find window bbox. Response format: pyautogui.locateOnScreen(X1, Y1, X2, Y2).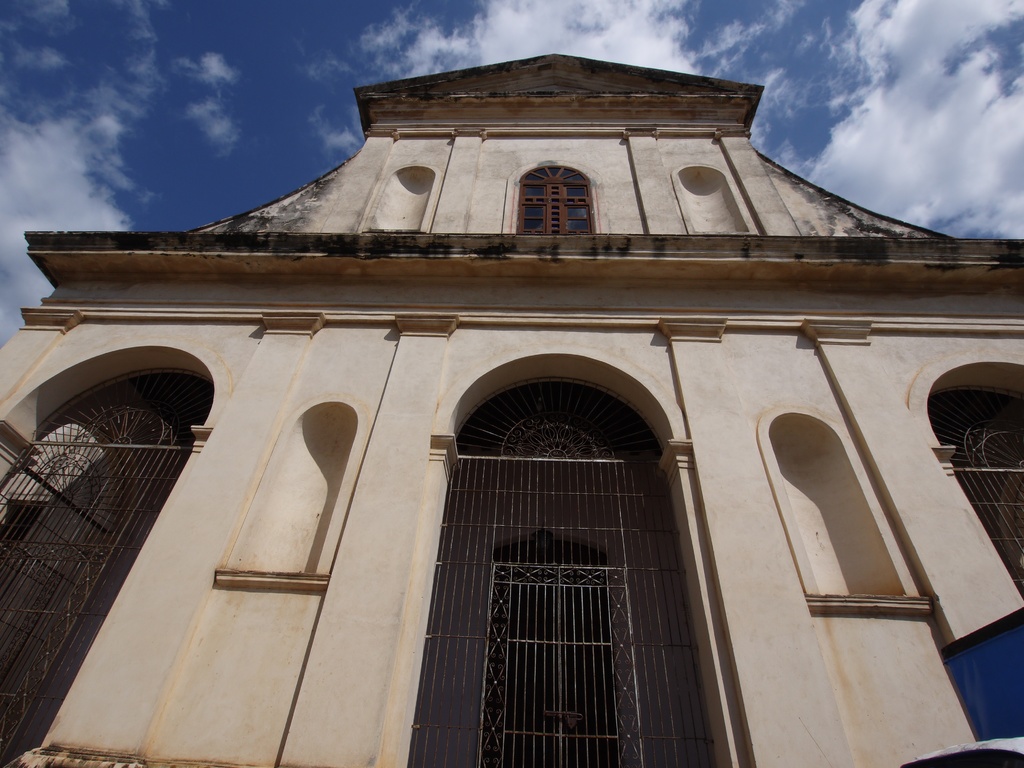
pyautogui.locateOnScreen(0, 499, 49, 548).
